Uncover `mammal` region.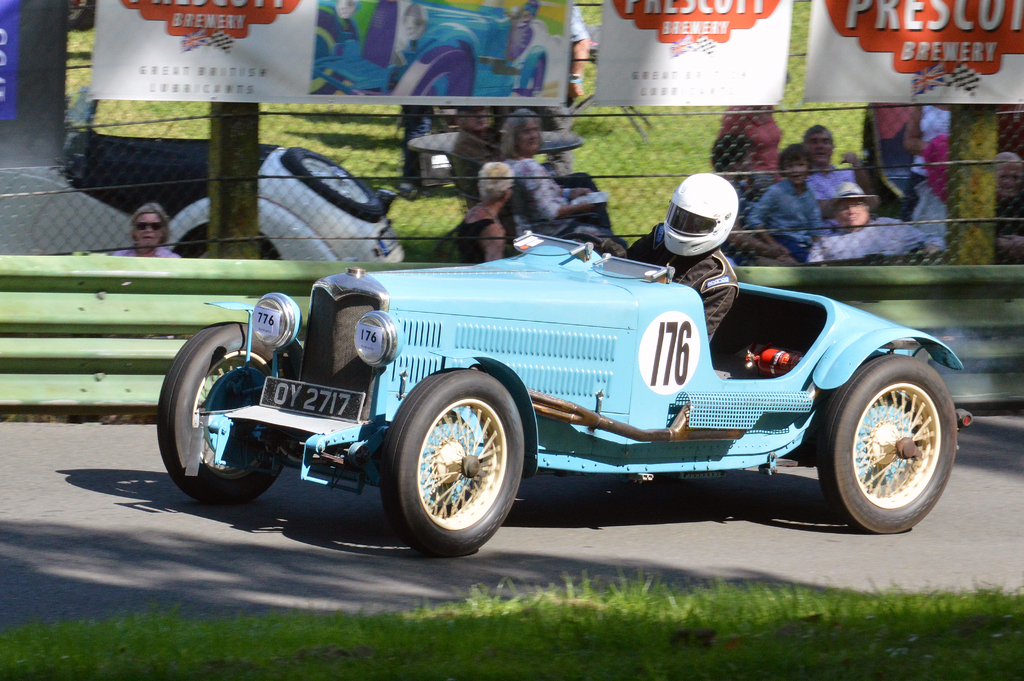
Uncovered: bbox=[809, 175, 936, 260].
